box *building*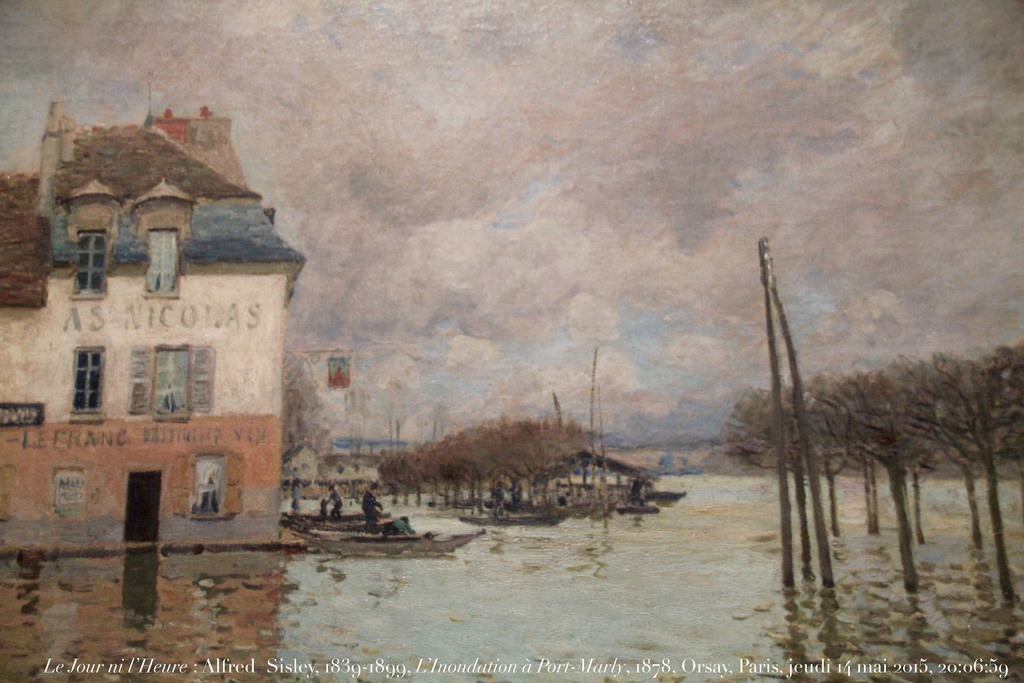
{"left": 0, "top": 101, "right": 308, "bottom": 549}
